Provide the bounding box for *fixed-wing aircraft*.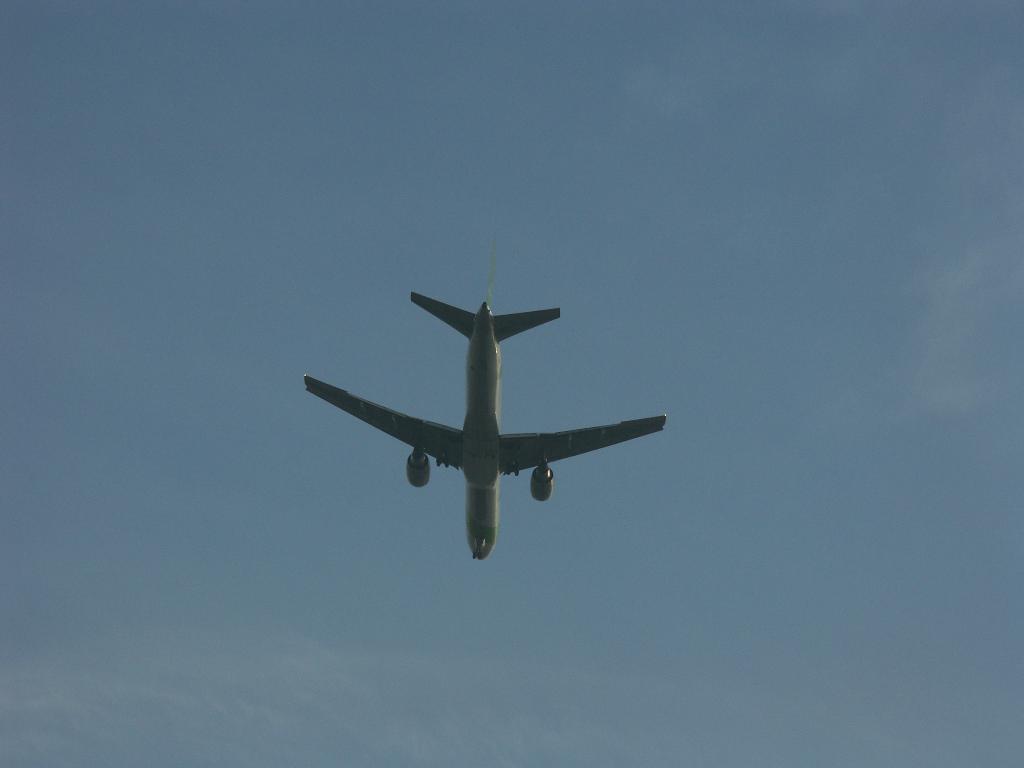
box(306, 294, 663, 561).
